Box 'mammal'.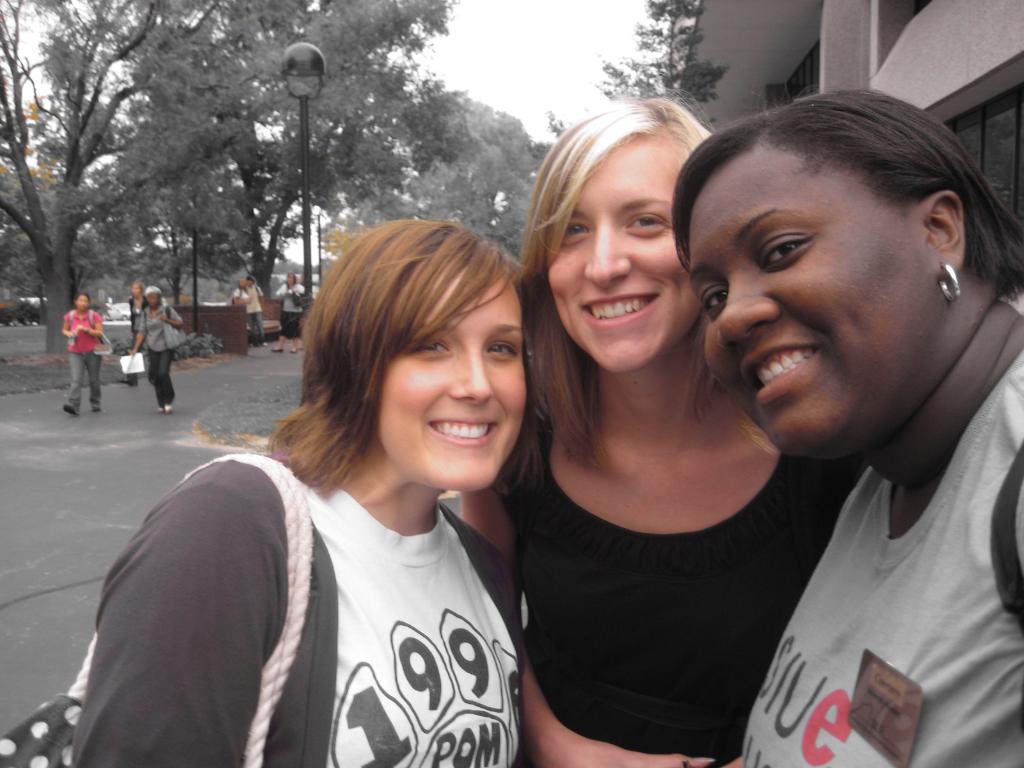
BBox(83, 220, 593, 767).
